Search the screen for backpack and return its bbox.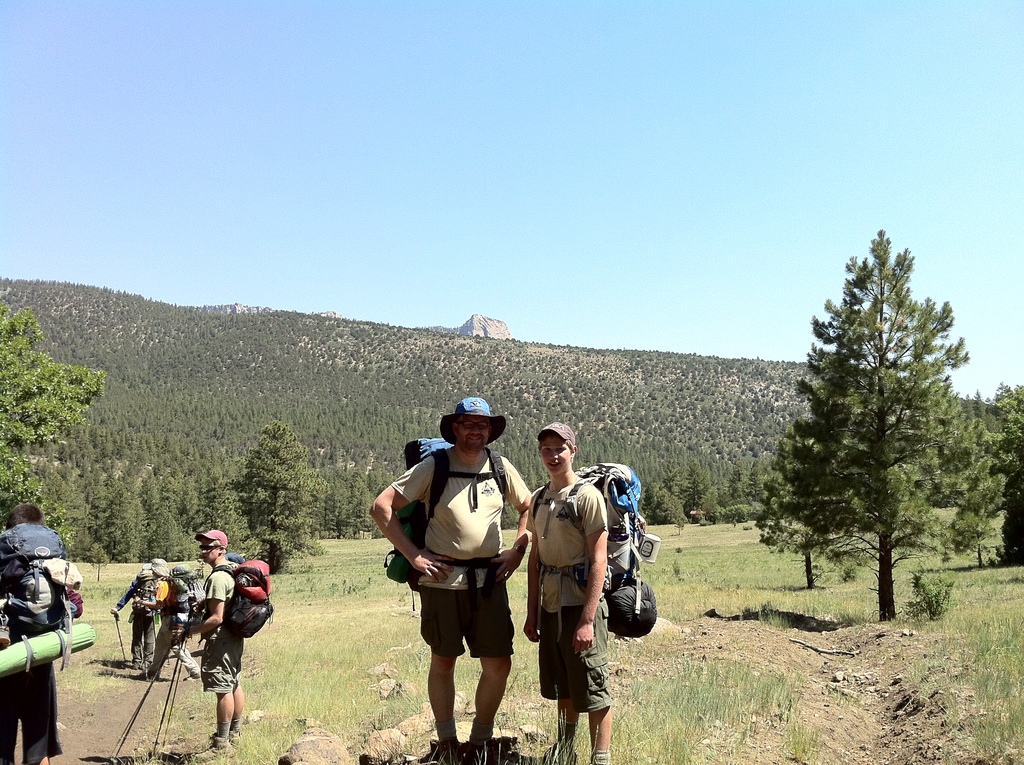
Found: x1=0 y1=530 x2=76 y2=648.
